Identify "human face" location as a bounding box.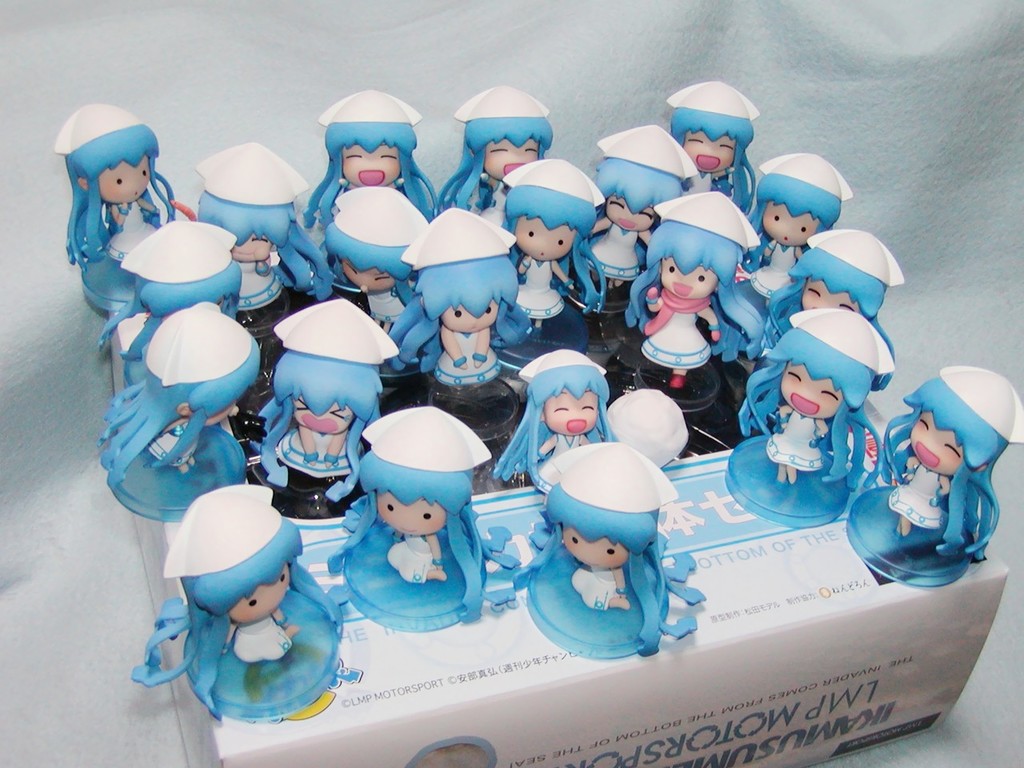
x1=373, y1=490, x2=447, y2=534.
